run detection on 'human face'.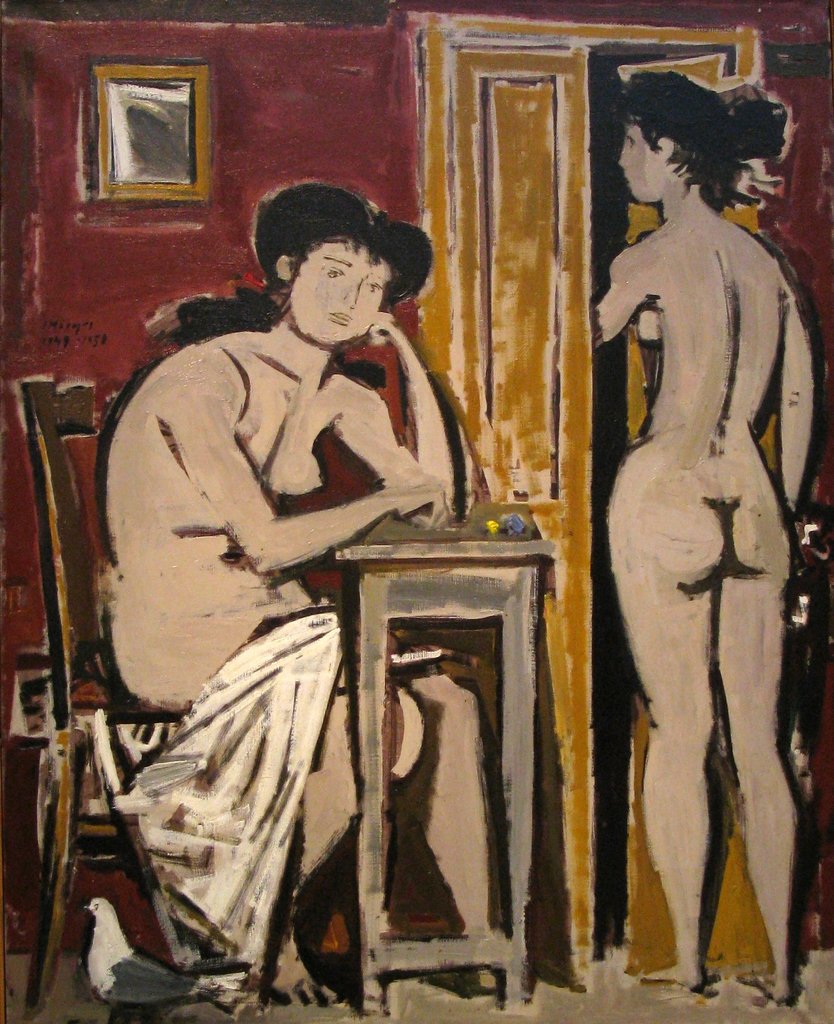
Result: x1=293 y1=250 x2=381 y2=340.
